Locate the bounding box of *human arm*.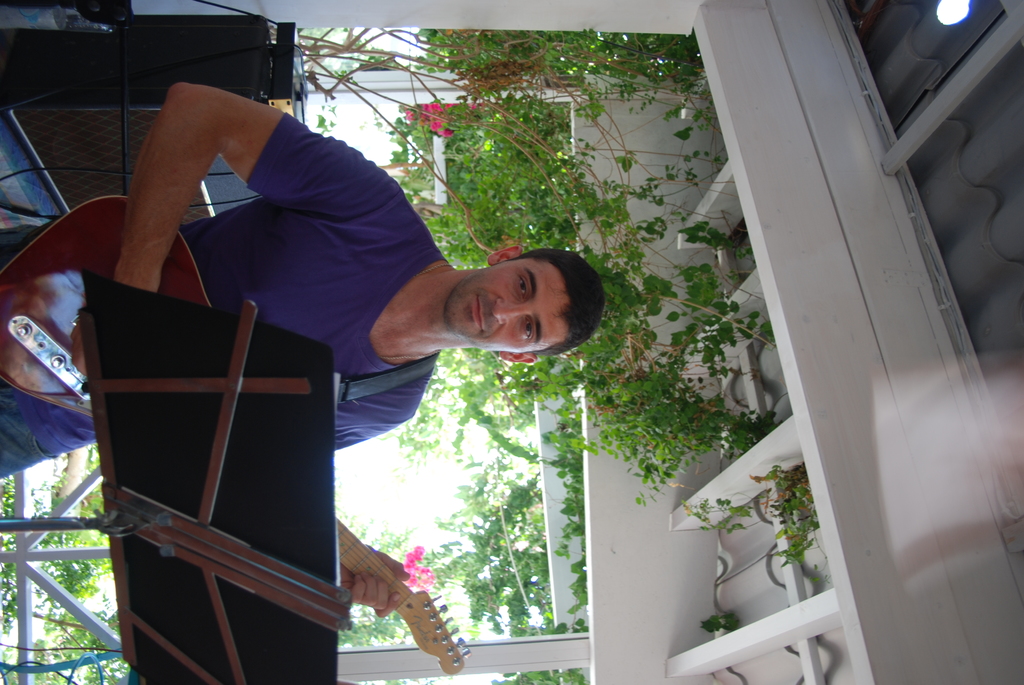
Bounding box: 325/534/395/608.
